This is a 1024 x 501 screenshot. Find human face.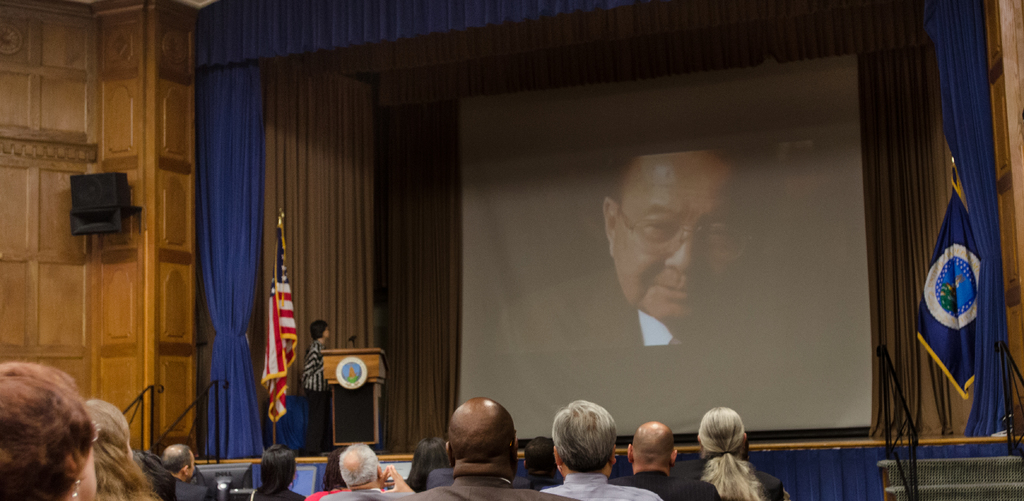
Bounding box: pyautogui.locateOnScreen(73, 442, 100, 498).
